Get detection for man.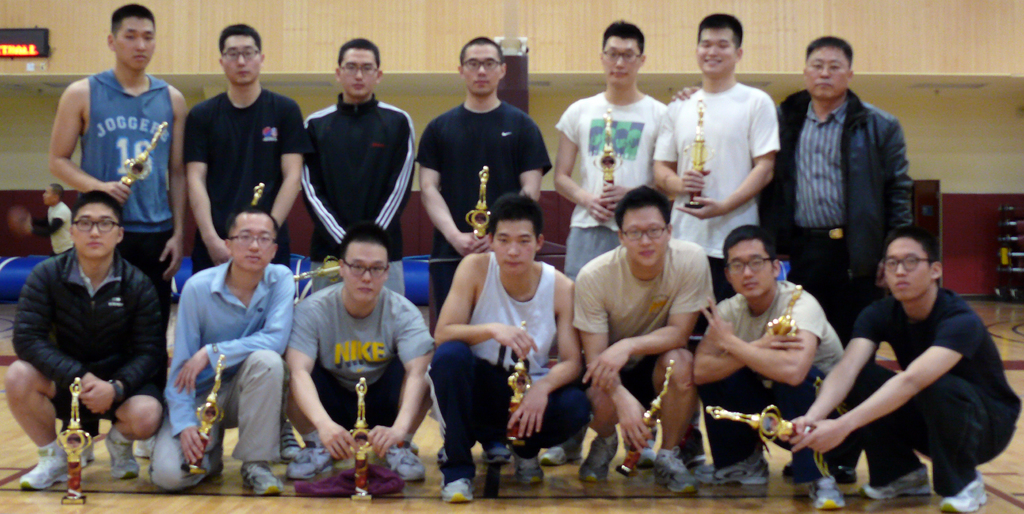
Detection: <box>45,3,190,459</box>.
